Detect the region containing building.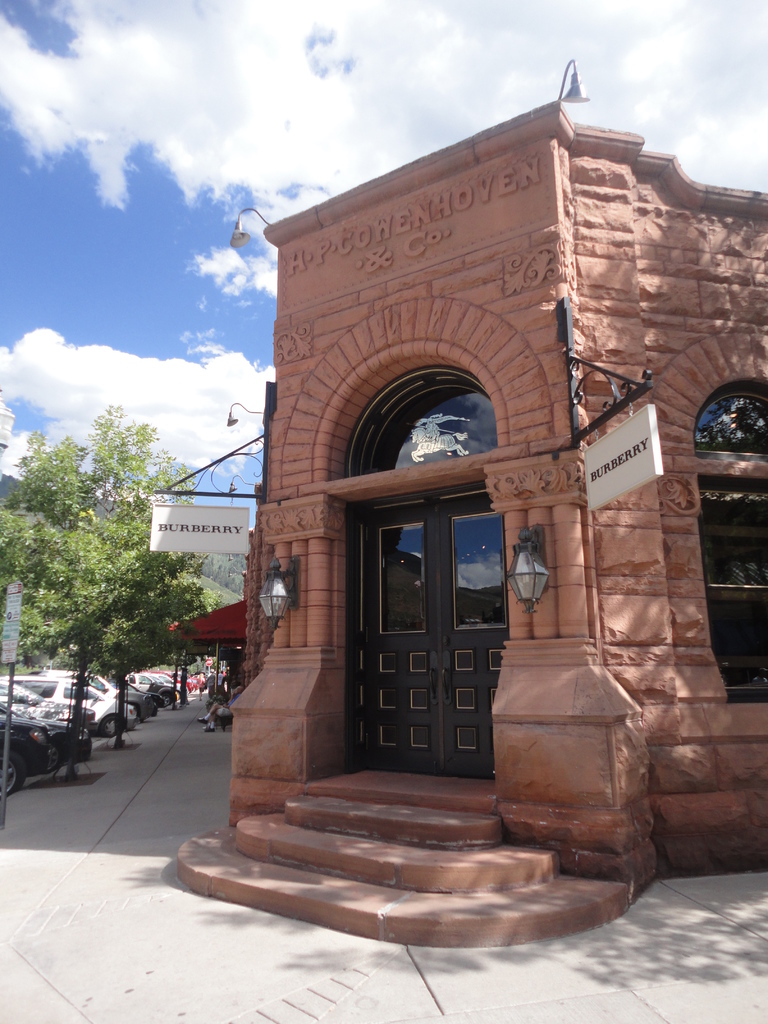
225, 101, 767, 869.
